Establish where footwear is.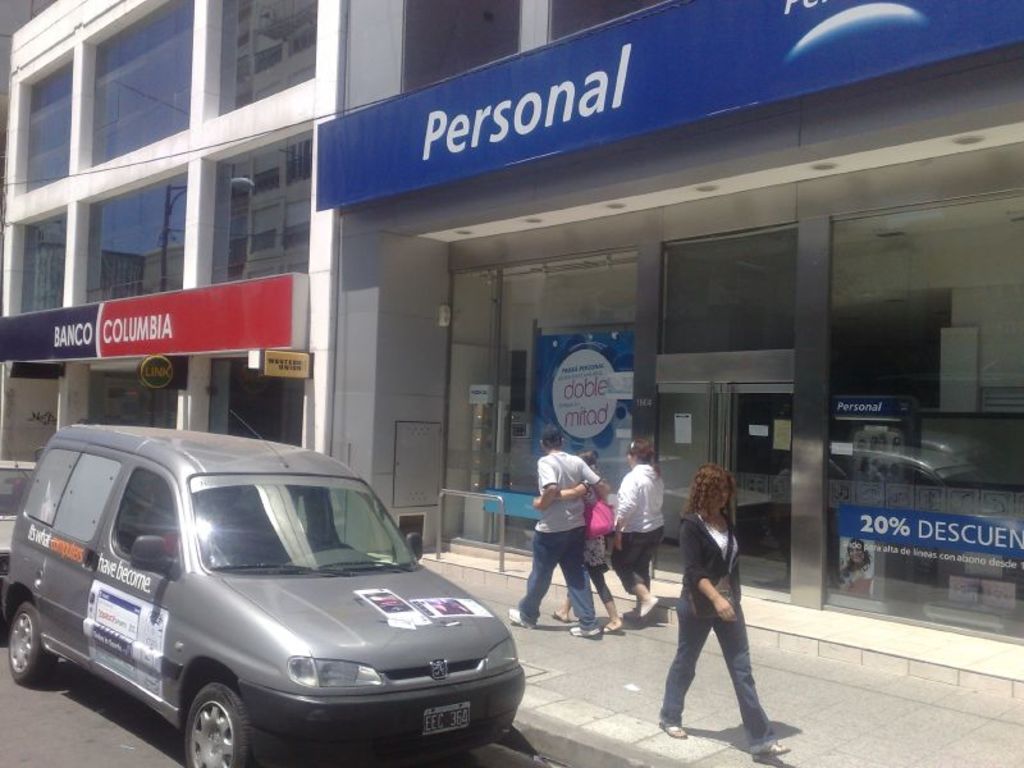
Established at left=502, top=604, right=534, bottom=631.
